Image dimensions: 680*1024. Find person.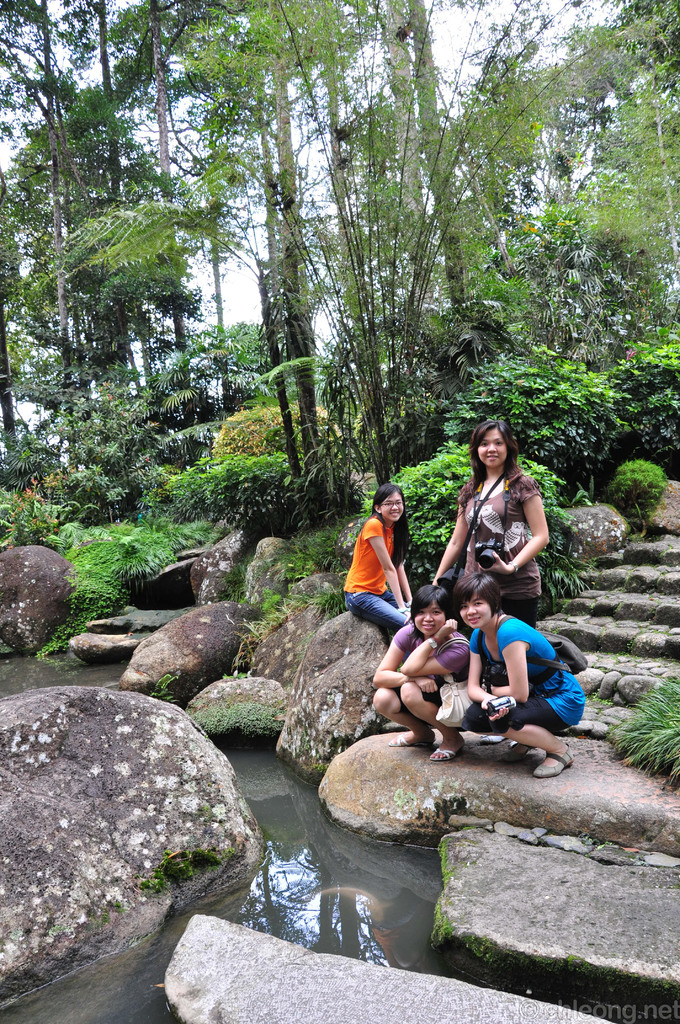
locate(370, 584, 477, 764).
